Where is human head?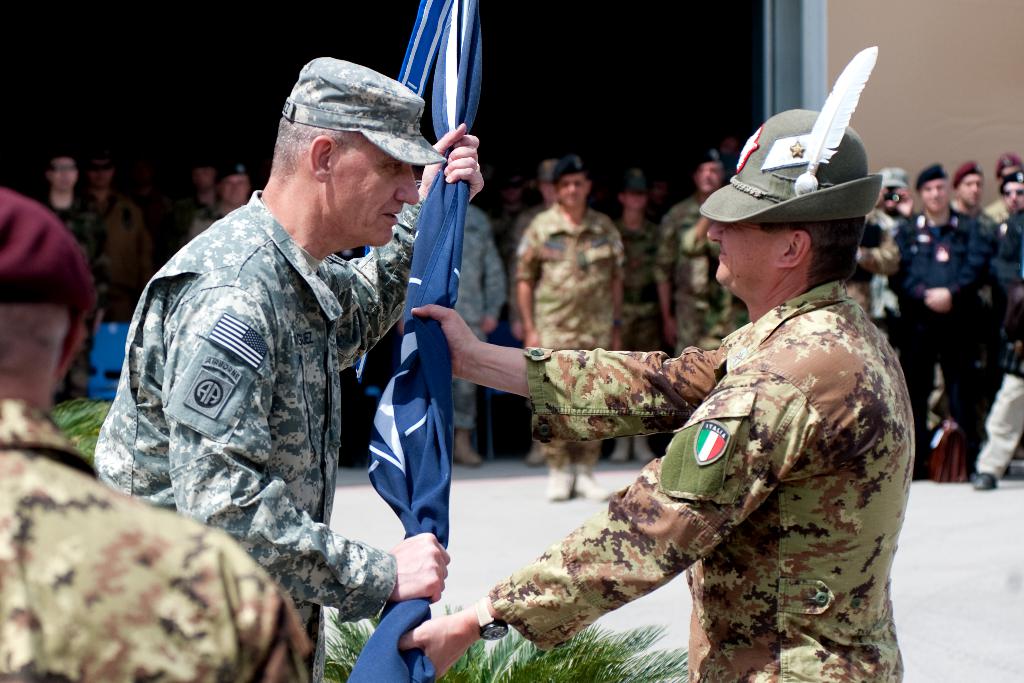
l=692, t=151, r=725, b=198.
